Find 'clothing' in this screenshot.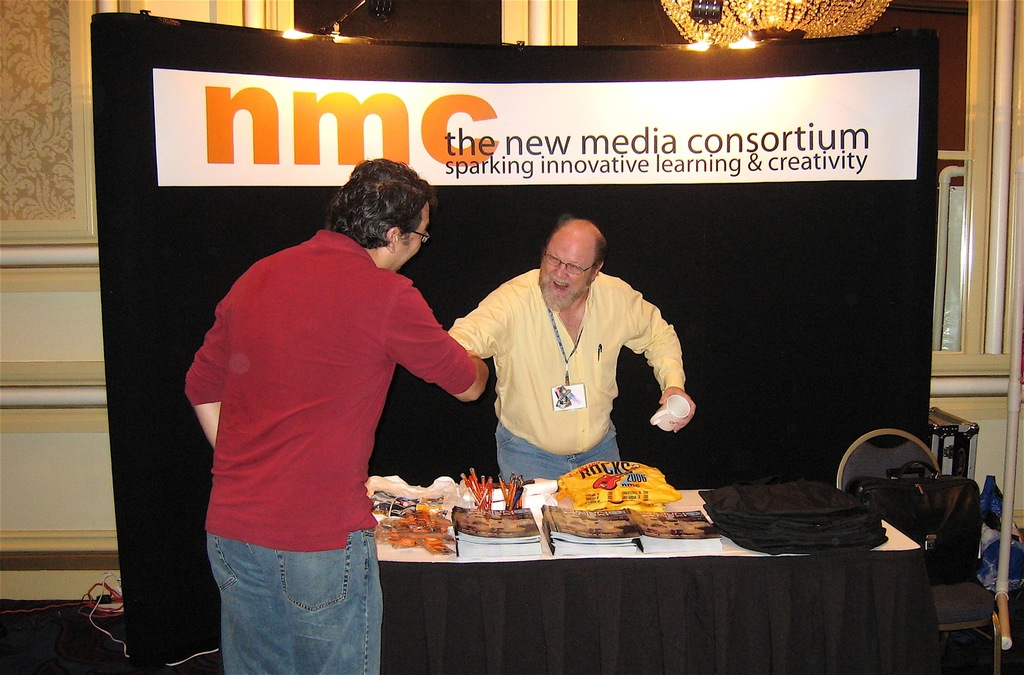
The bounding box for 'clothing' is 215/546/385/674.
